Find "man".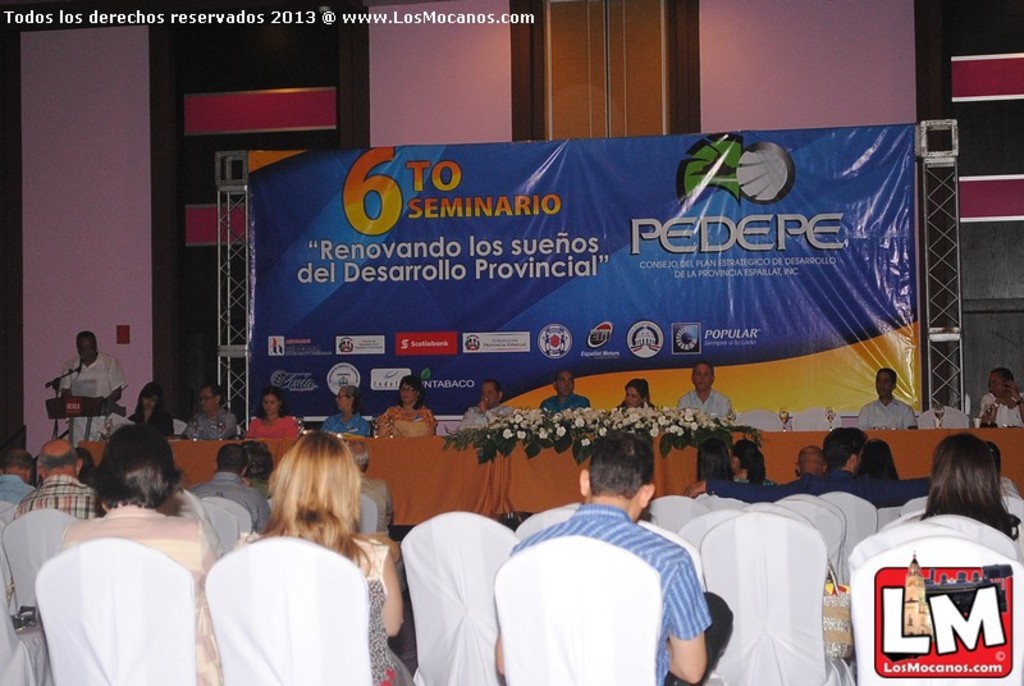
bbox=[788, 438, 837, 483].
